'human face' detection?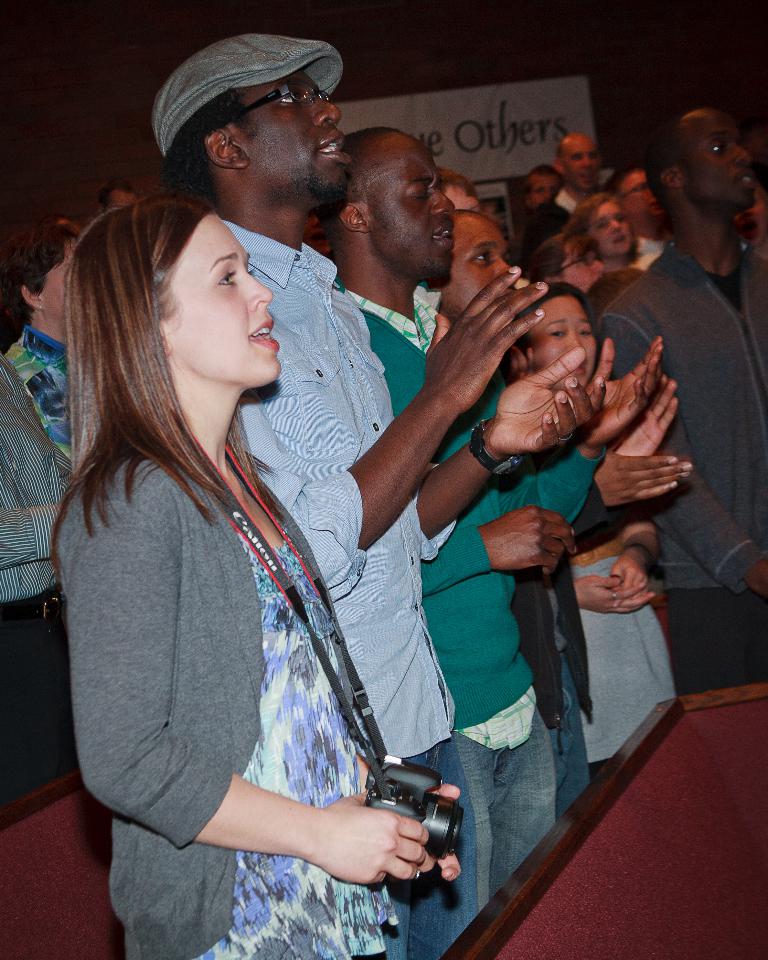
[527, 178, 547, 203]
